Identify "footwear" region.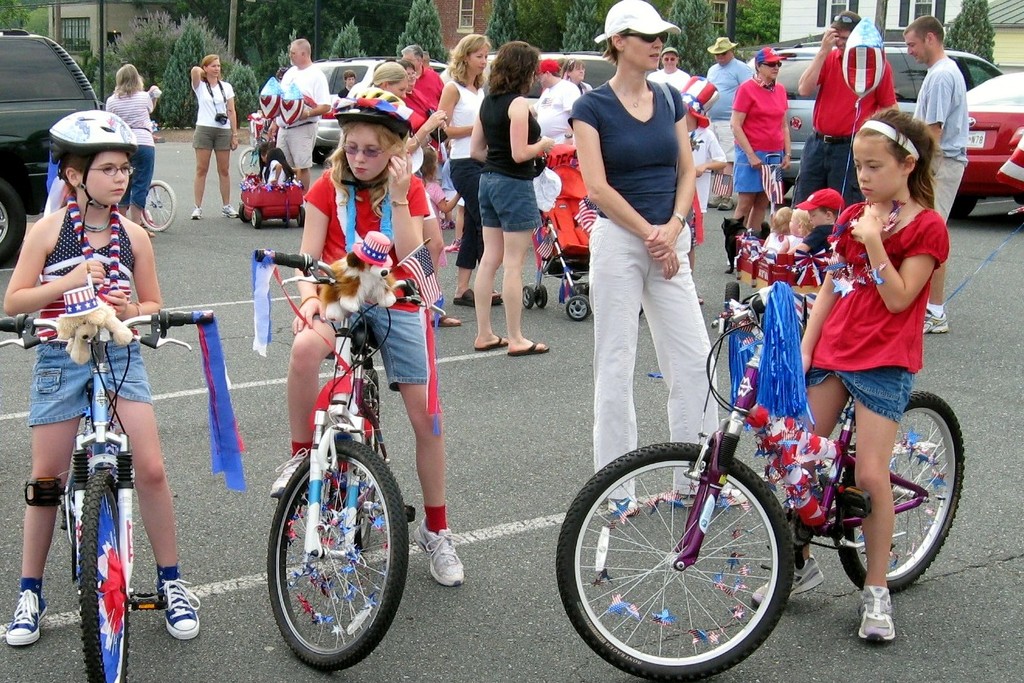
Region: box(745, 553, 826, 617).
